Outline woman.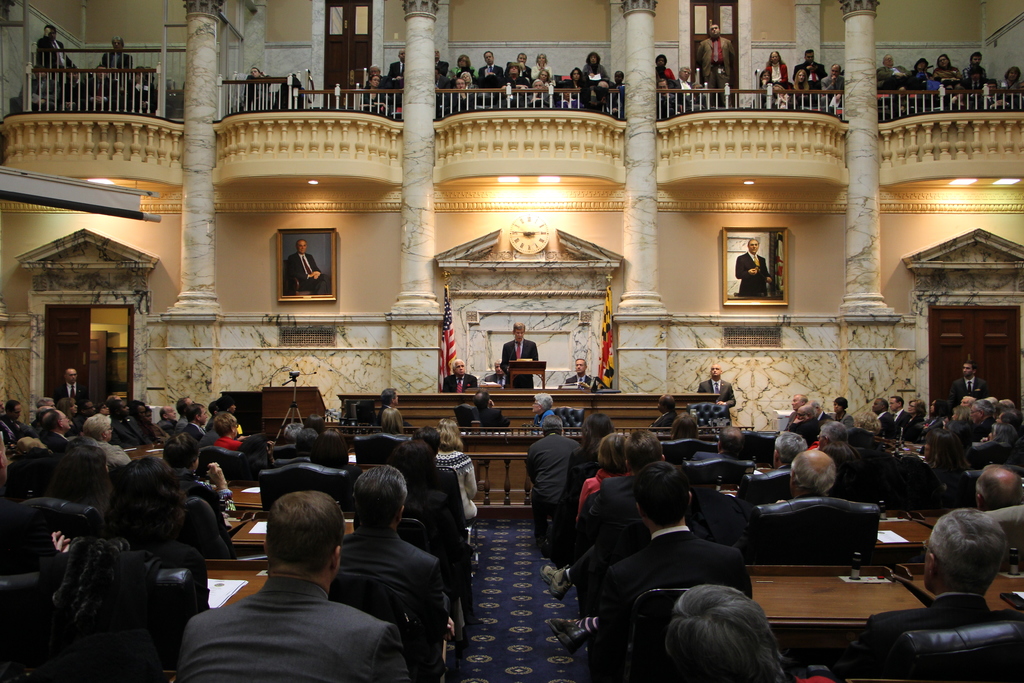
Outline: [left=43, top=432, right=106, bottom=528].
